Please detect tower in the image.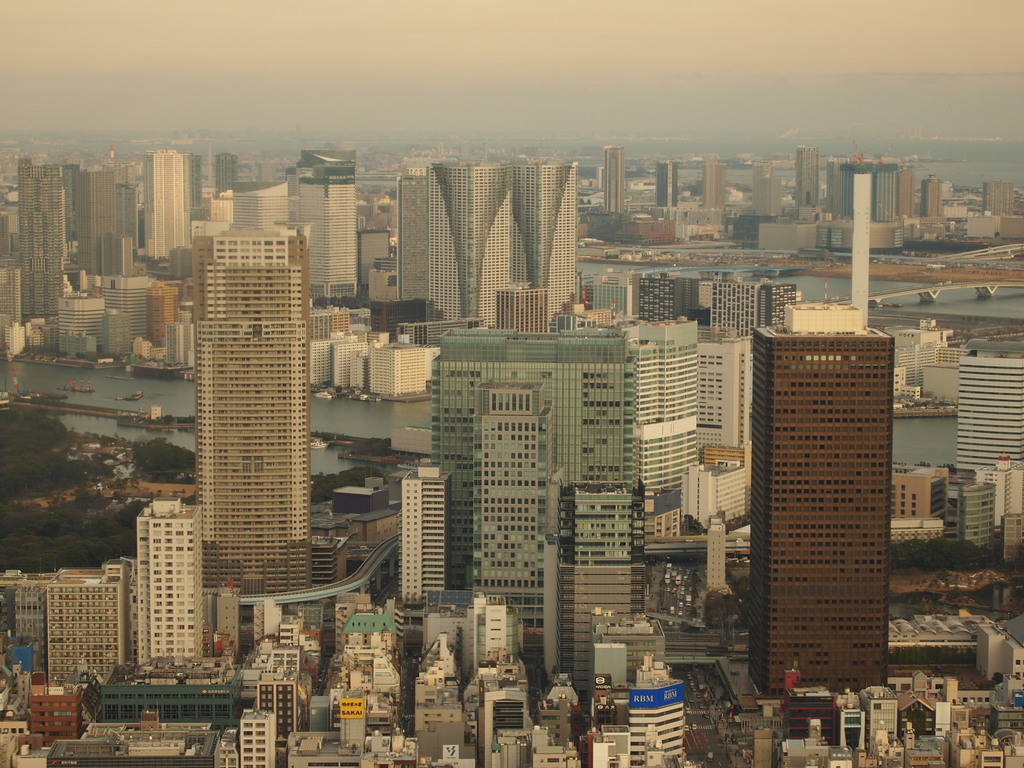
<bbox>401, 471, 451, 596</bbox>.
